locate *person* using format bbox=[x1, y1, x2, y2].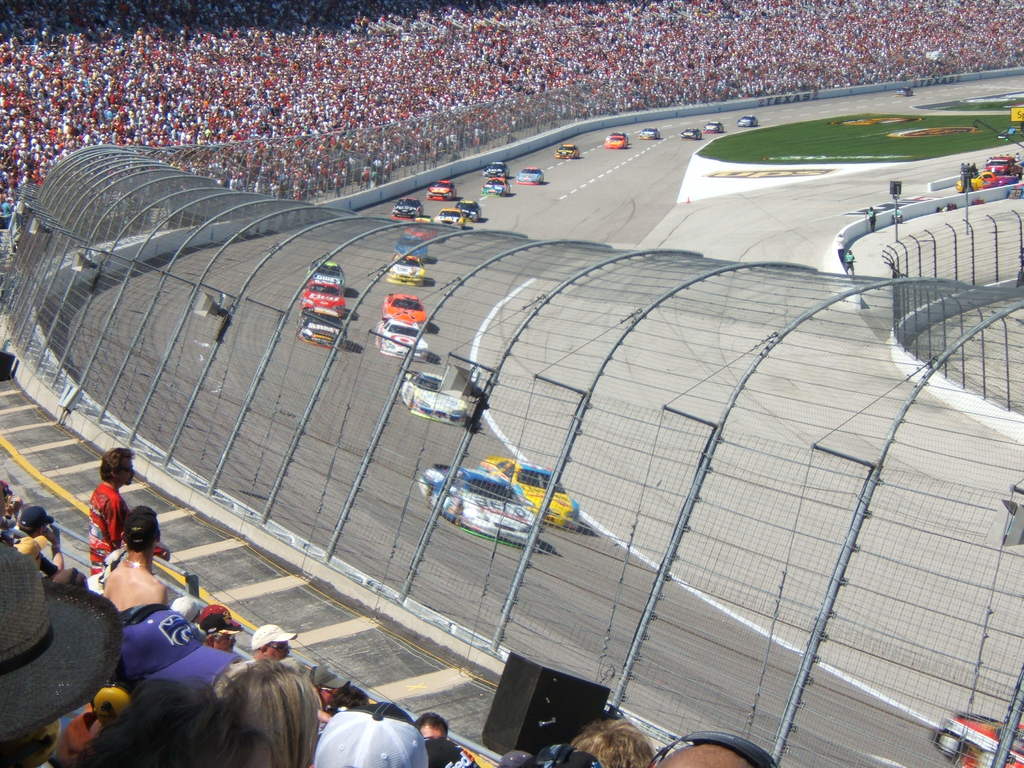
bbox=[51, 682, 147, 767].
